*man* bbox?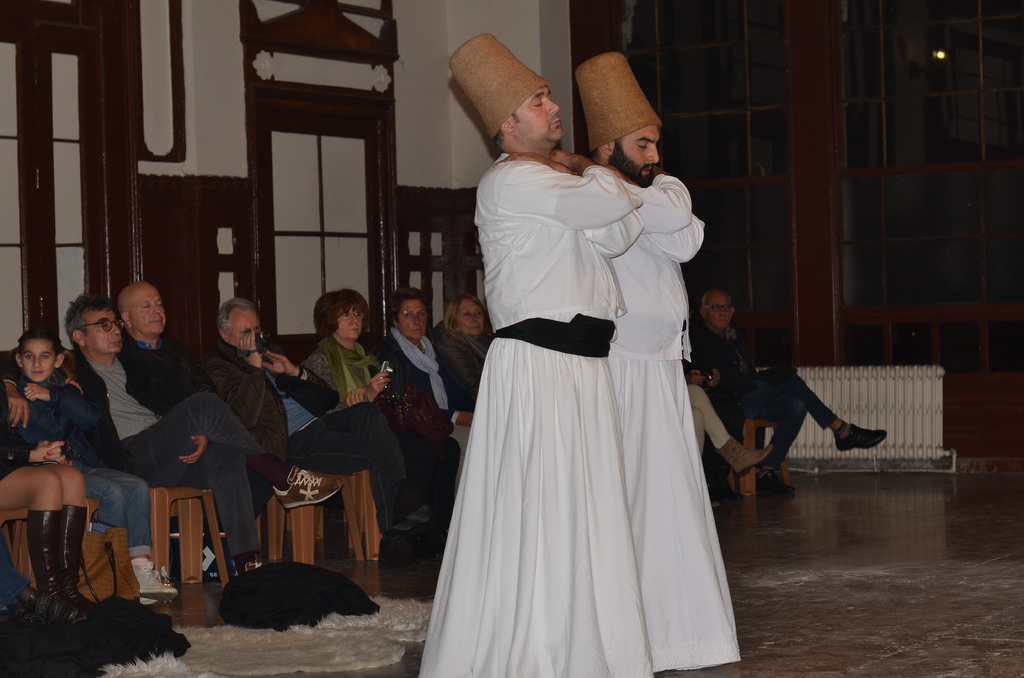
crop(405, 20, 653, 677)
